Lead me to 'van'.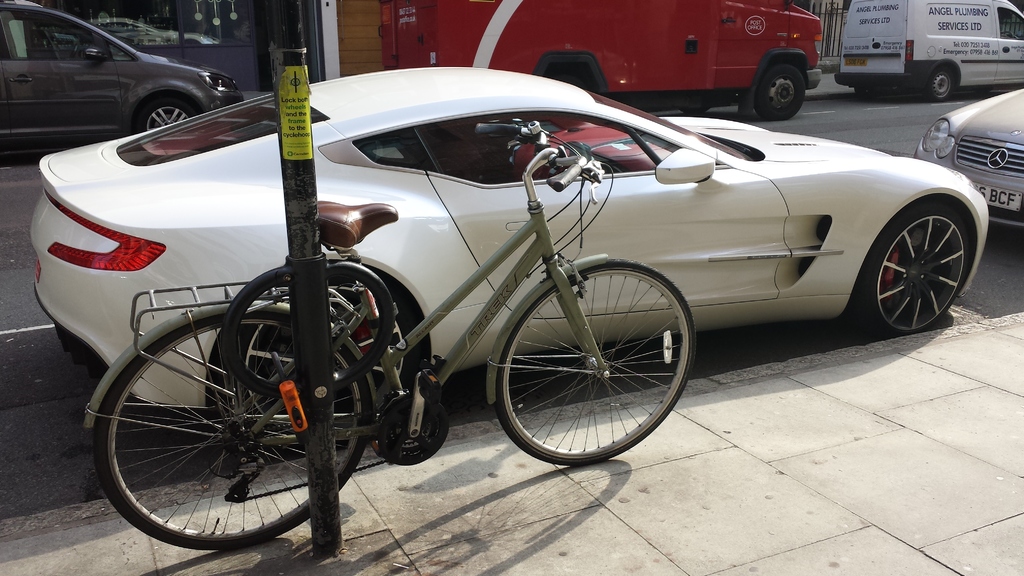
Lead to (x1=830, y1=0, x2=1023, y2=99).
